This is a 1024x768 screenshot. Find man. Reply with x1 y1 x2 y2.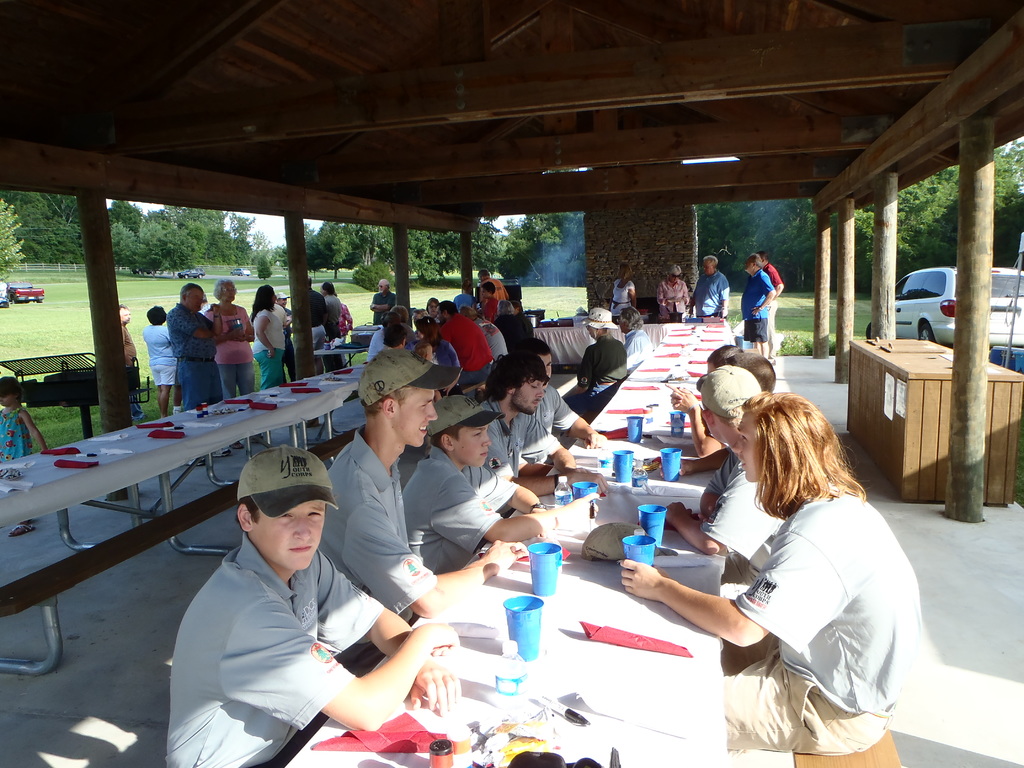
659 263 690 320.
